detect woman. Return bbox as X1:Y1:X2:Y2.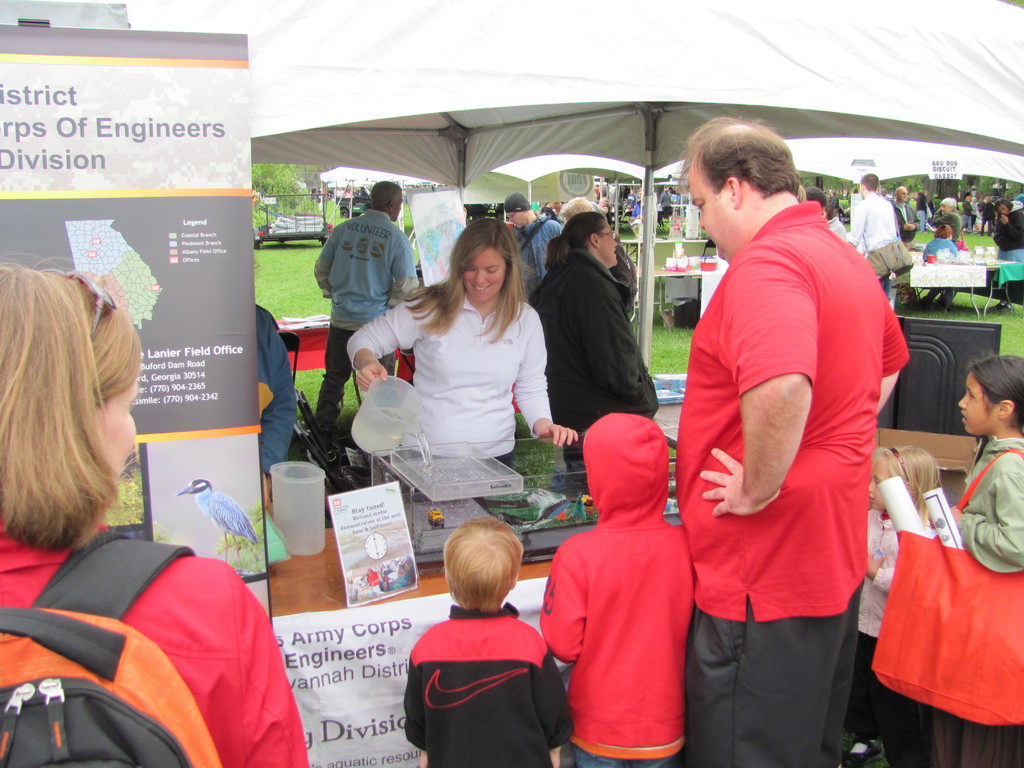
347:217:578:502.
